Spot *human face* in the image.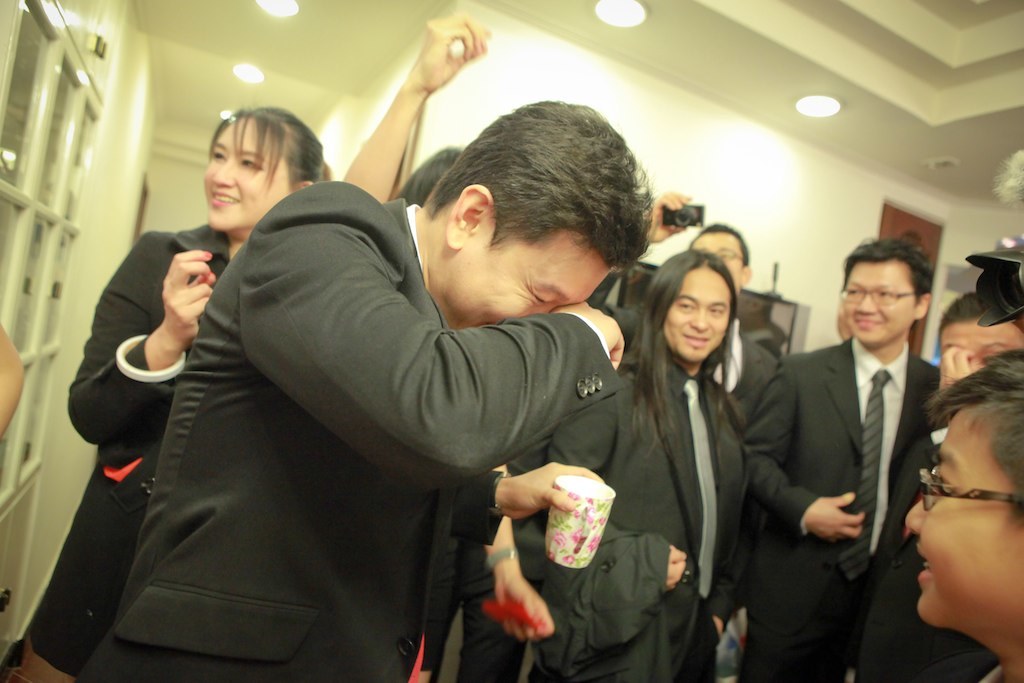
*human face* found at select_region(841, 264, 917, 347).
